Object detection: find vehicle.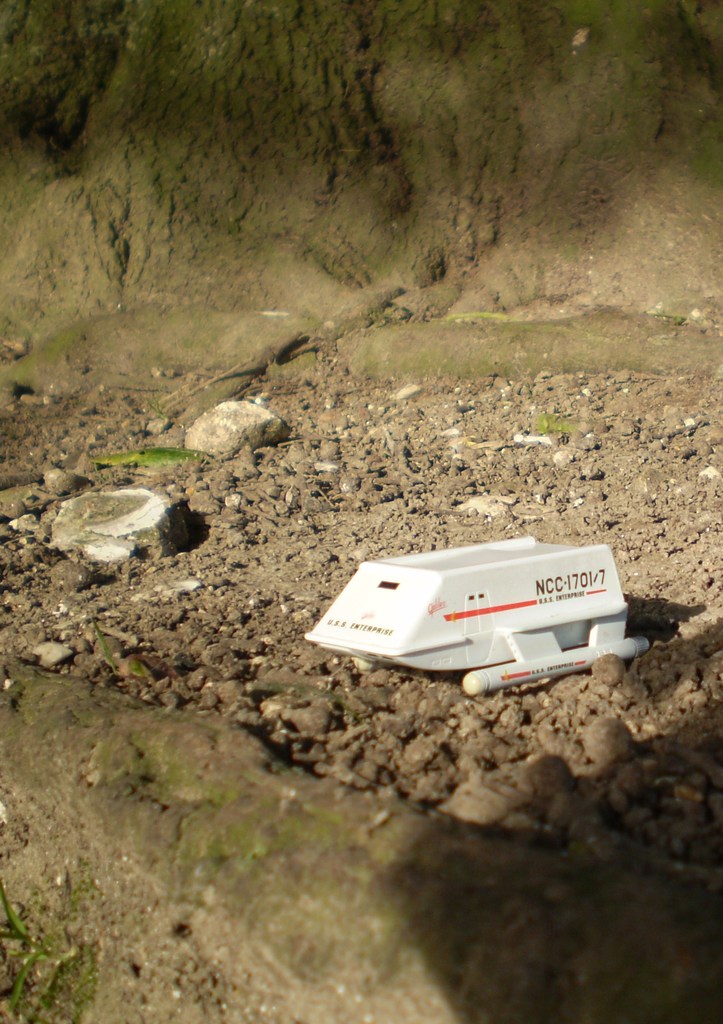
(left=343, top=539, right=634, bottom=708).
